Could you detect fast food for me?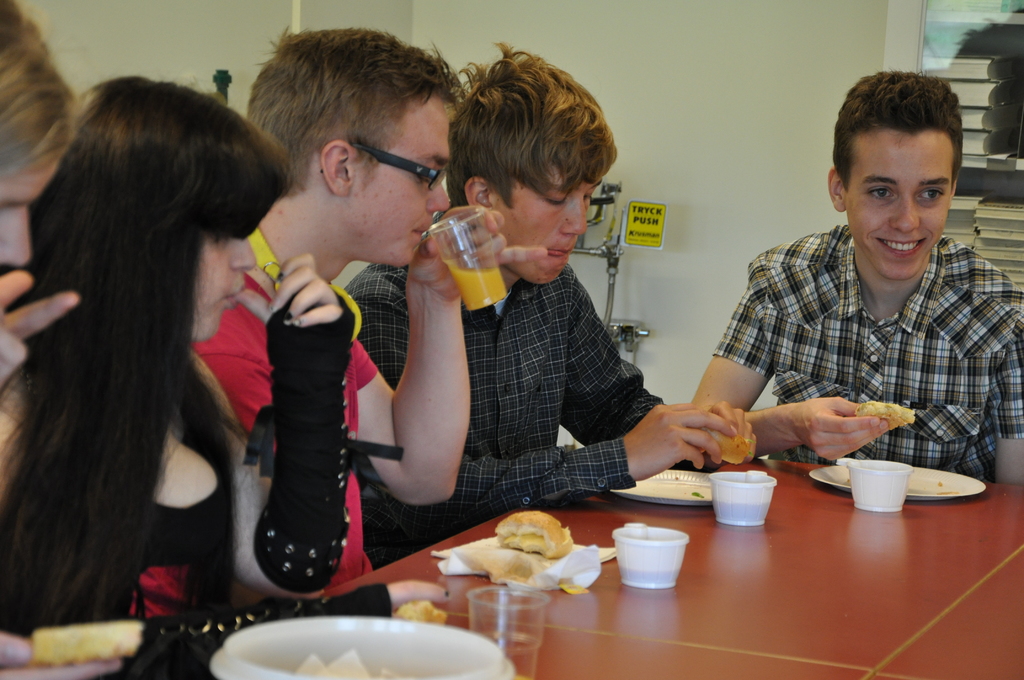
Detection result: select_region(28, 620, 147, 665).
